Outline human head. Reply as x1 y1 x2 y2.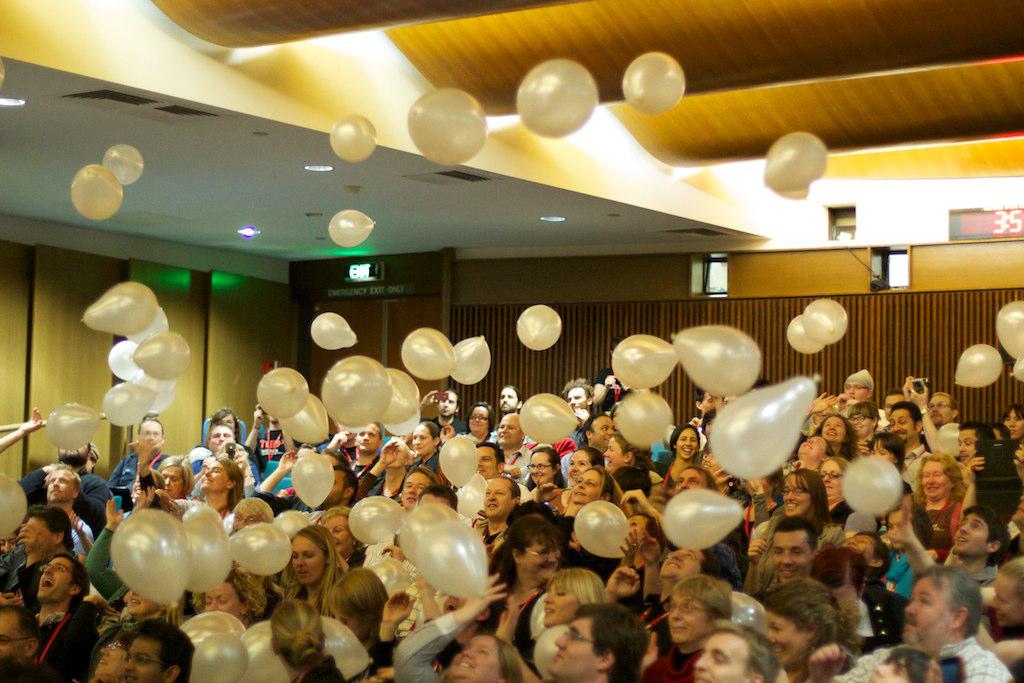
692 388 715 412.
